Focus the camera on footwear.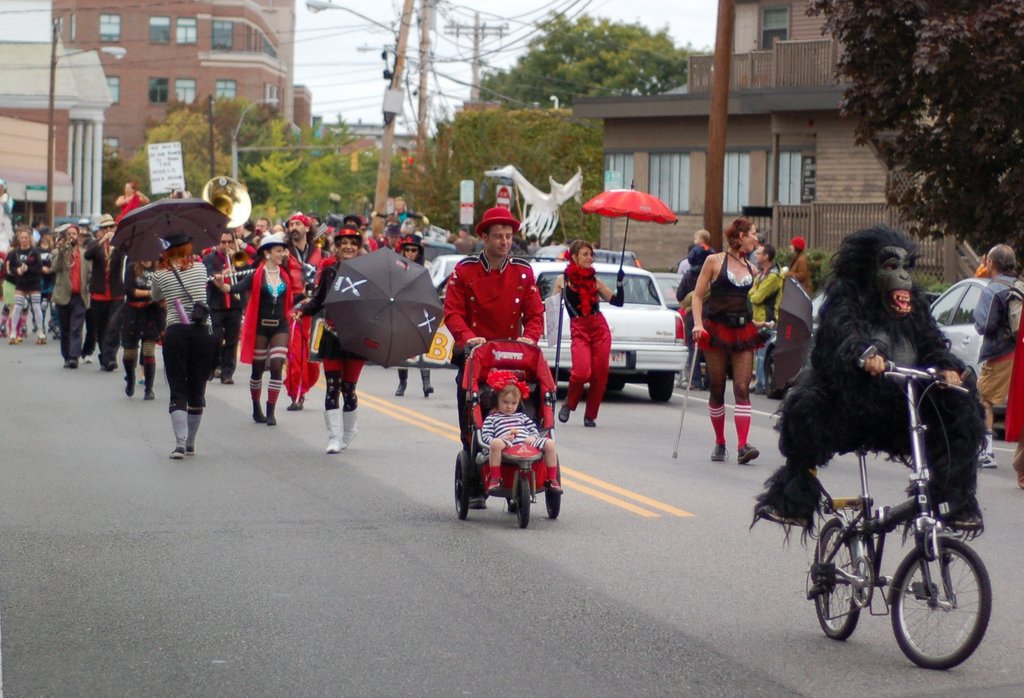
Focus region: <region>736, 443, 760, 463</region>.
